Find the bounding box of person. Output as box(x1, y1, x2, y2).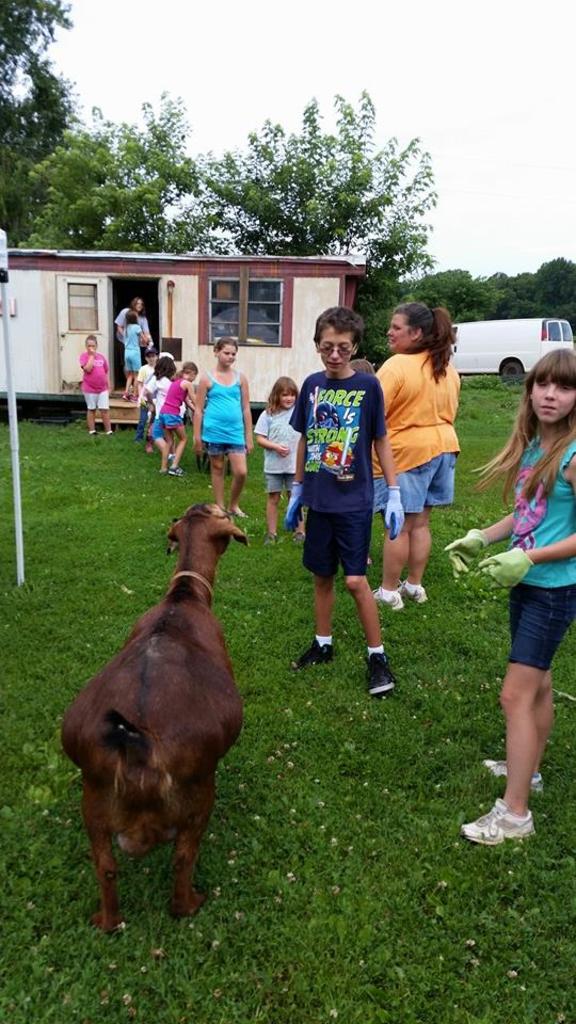
box(117, 290, 144, 366).
